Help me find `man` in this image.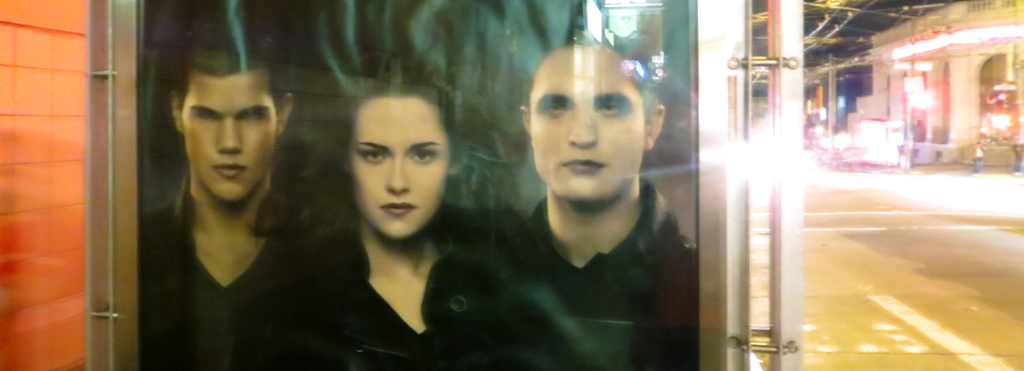
Found it: [129, 46, 328, 355].
